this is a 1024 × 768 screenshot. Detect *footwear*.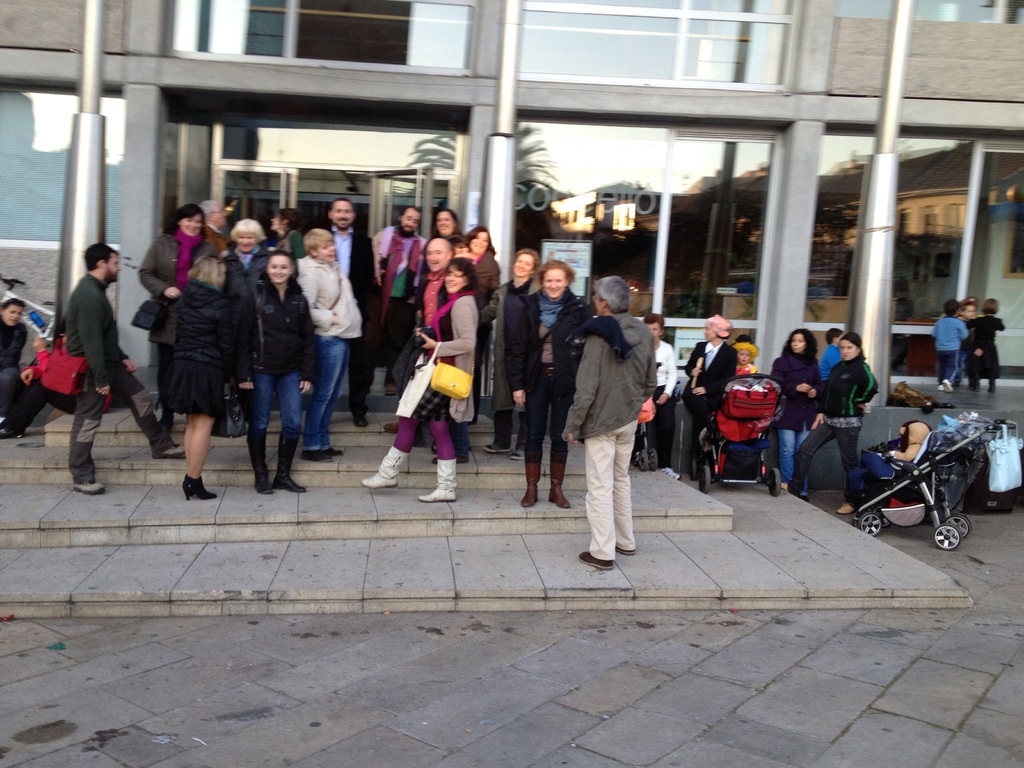
bbox=[292, 450, 333, 459].
